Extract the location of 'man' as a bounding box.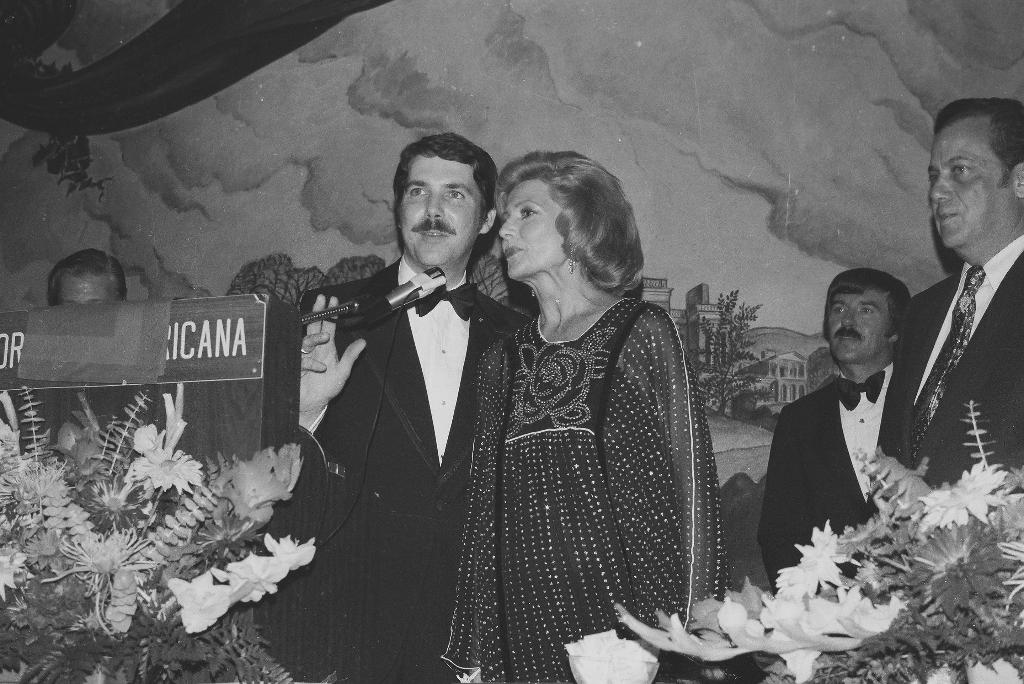
(754, 266, 910, 595).
